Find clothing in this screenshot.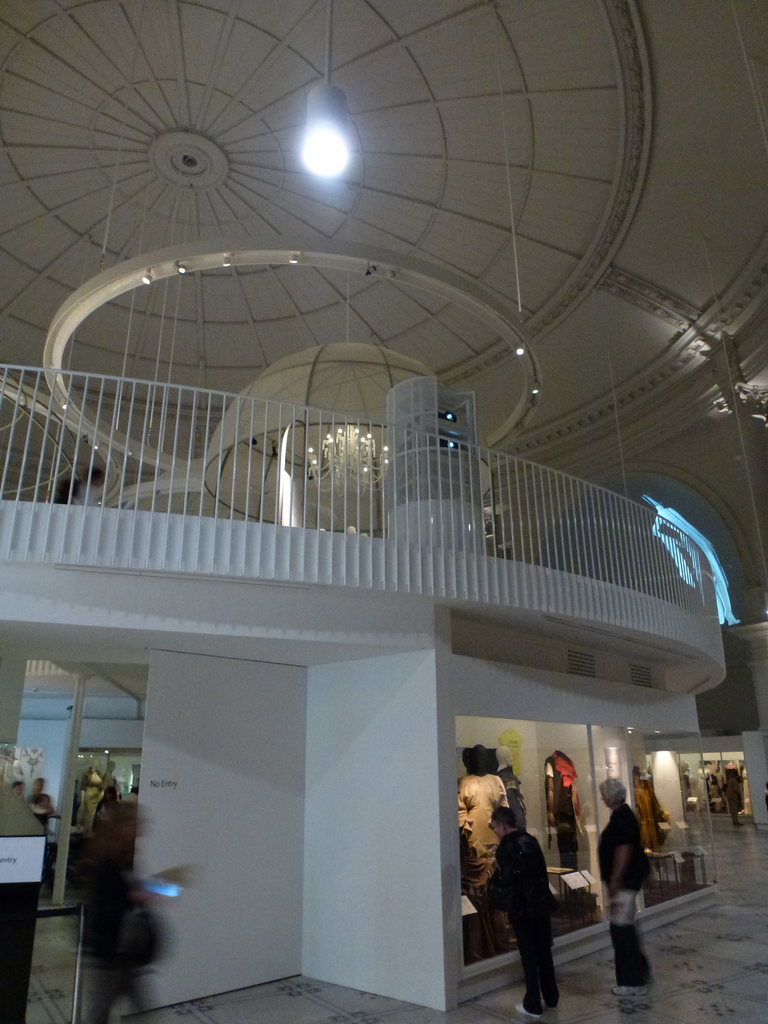
The bounding box for clothing is [x1=484, y1=835, x2=557, y2=1000].
